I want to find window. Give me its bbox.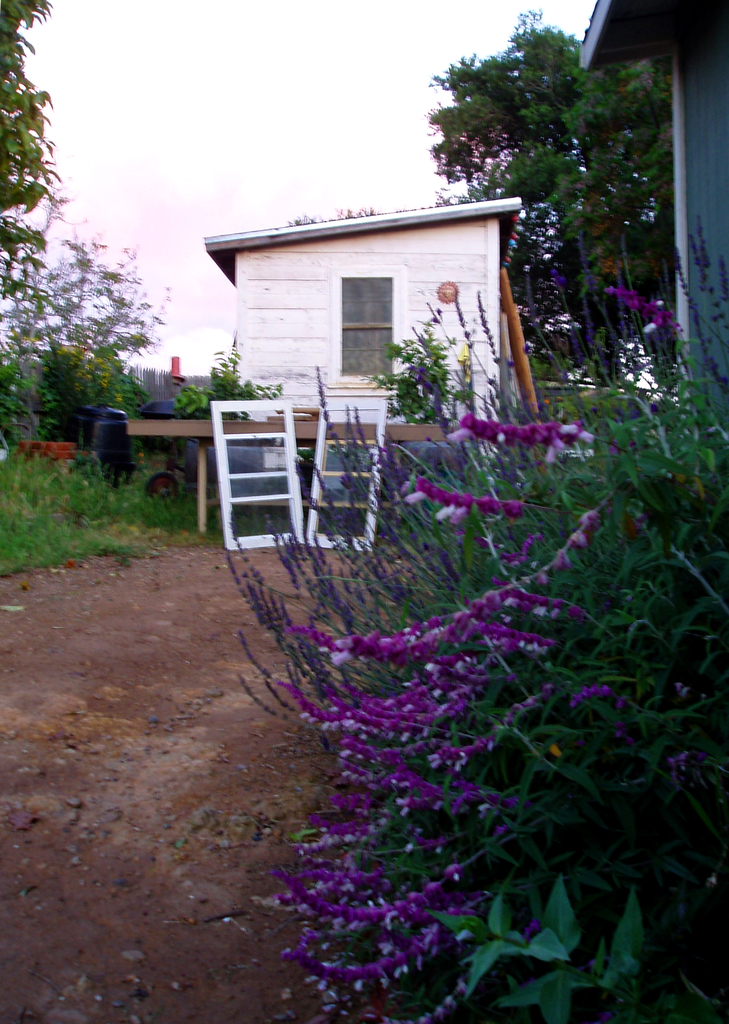
[329,269,399,378].
